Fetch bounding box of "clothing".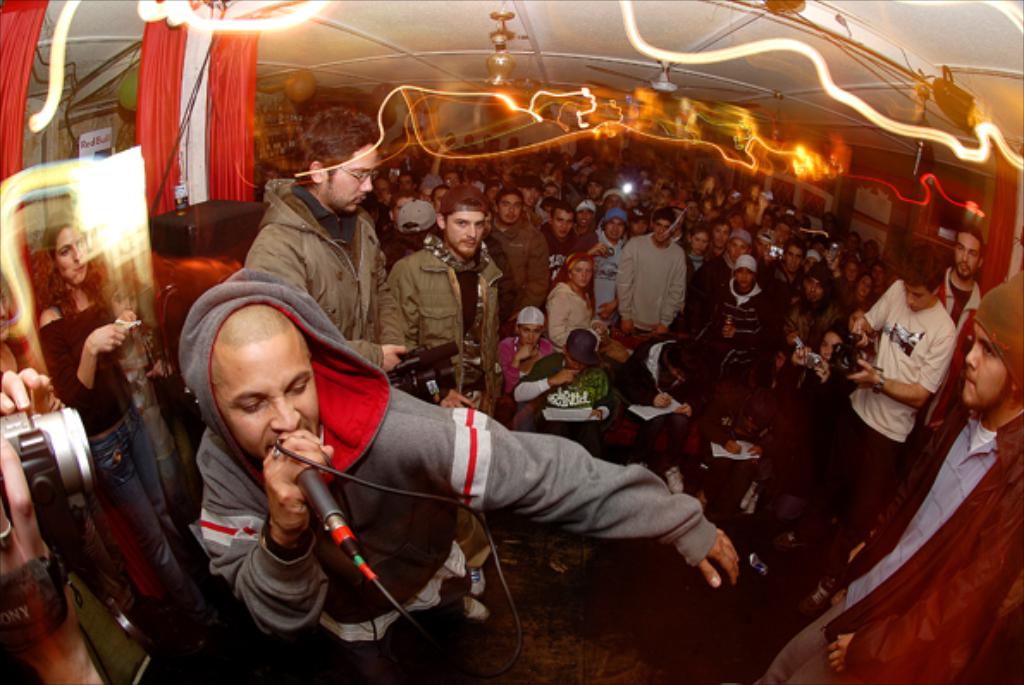
Bbox: rect(749, 268, 1022, 683).
